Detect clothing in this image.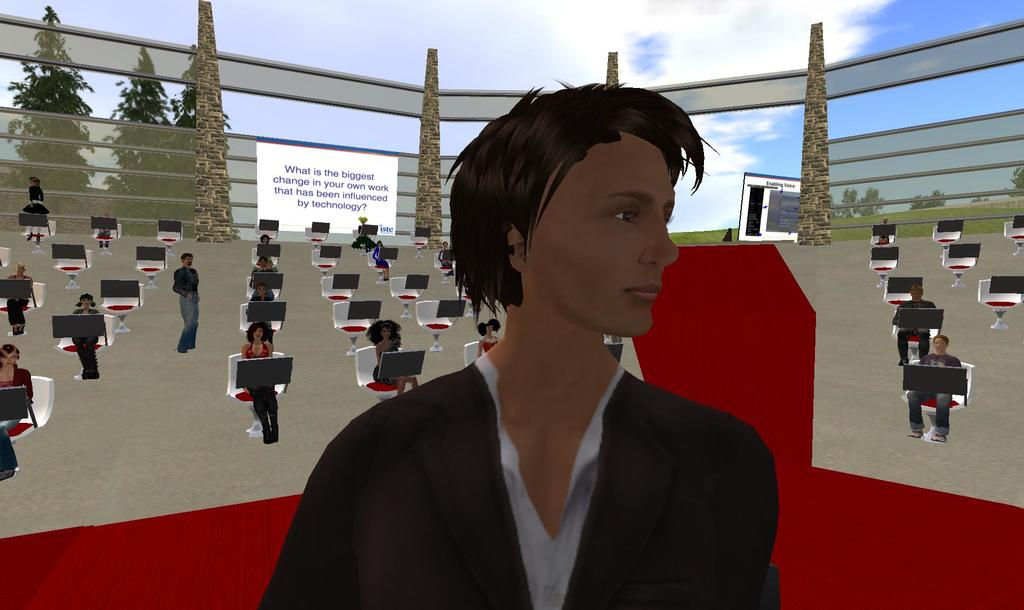
Detection: l=890, t=298, r=938, b=360.
